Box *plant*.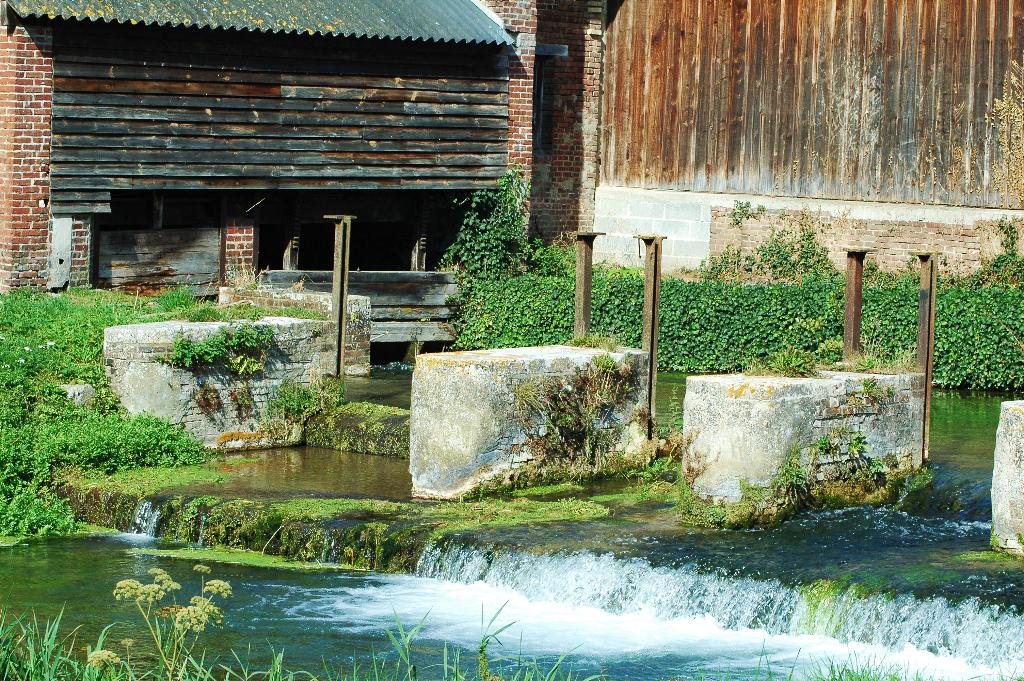
(left=231, top=386, right=256, bottom=416).
